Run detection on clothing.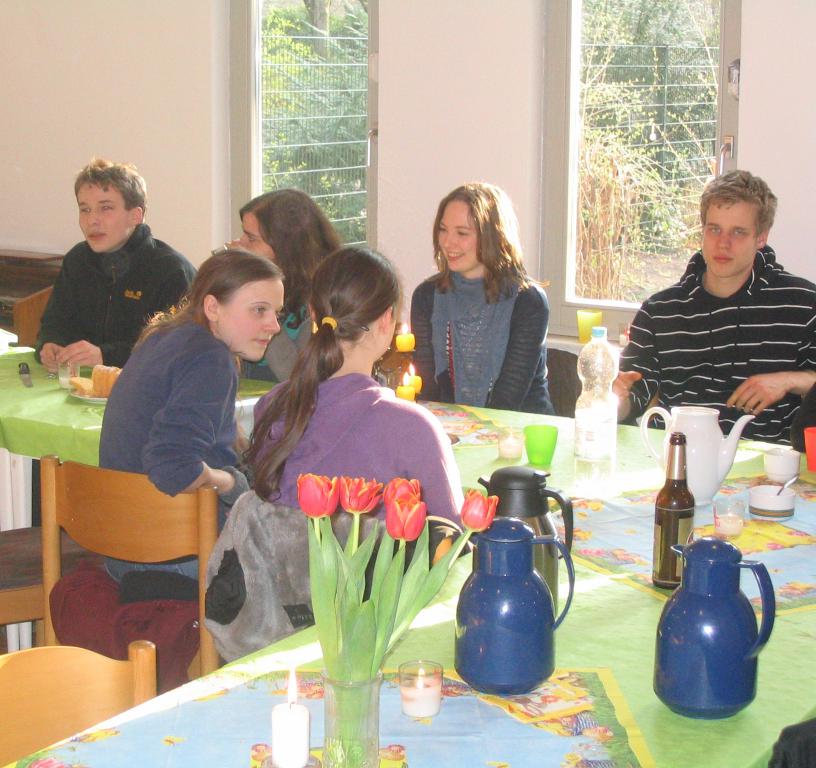
Result: bbox=[620, 242, 815, 450].
